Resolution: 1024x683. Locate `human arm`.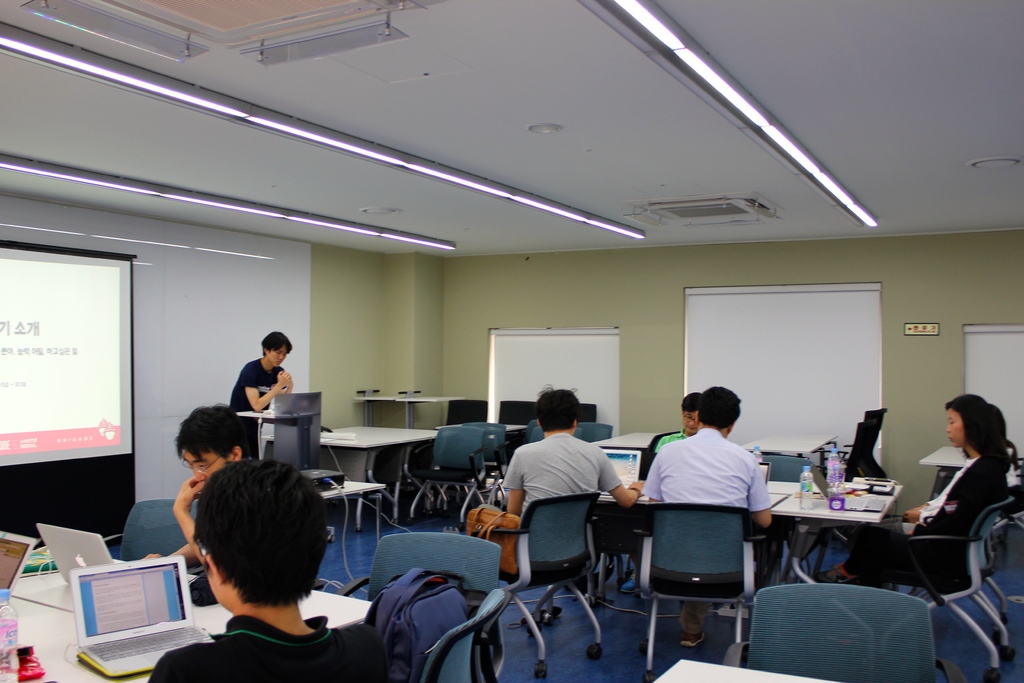
[244, 366, 286, 418].
